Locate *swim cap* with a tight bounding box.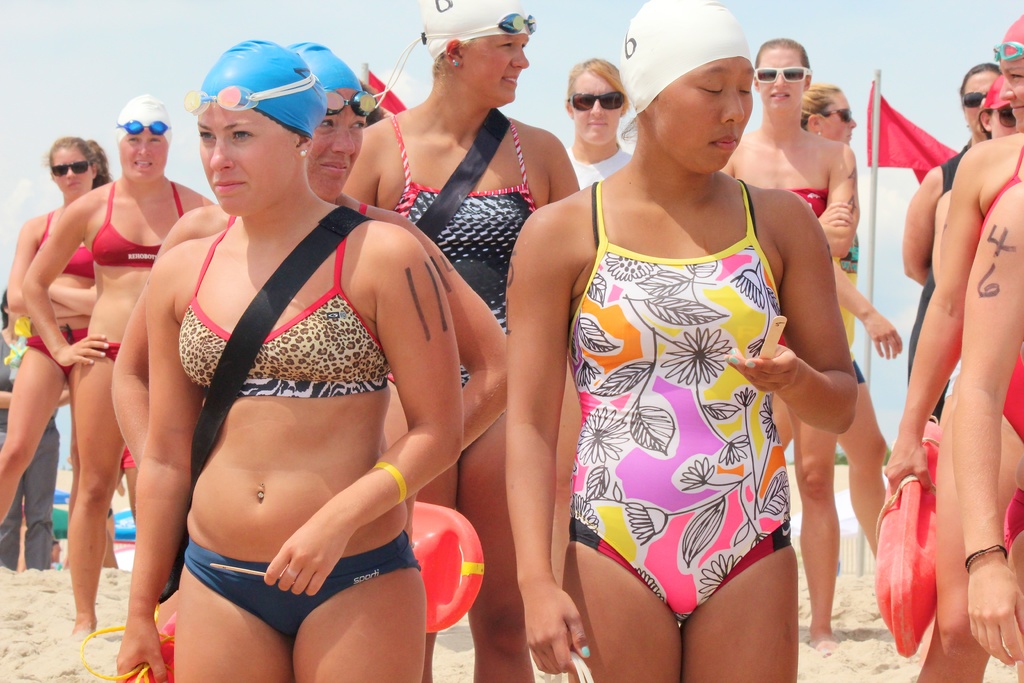
<box>115,88,172,148</box>.
